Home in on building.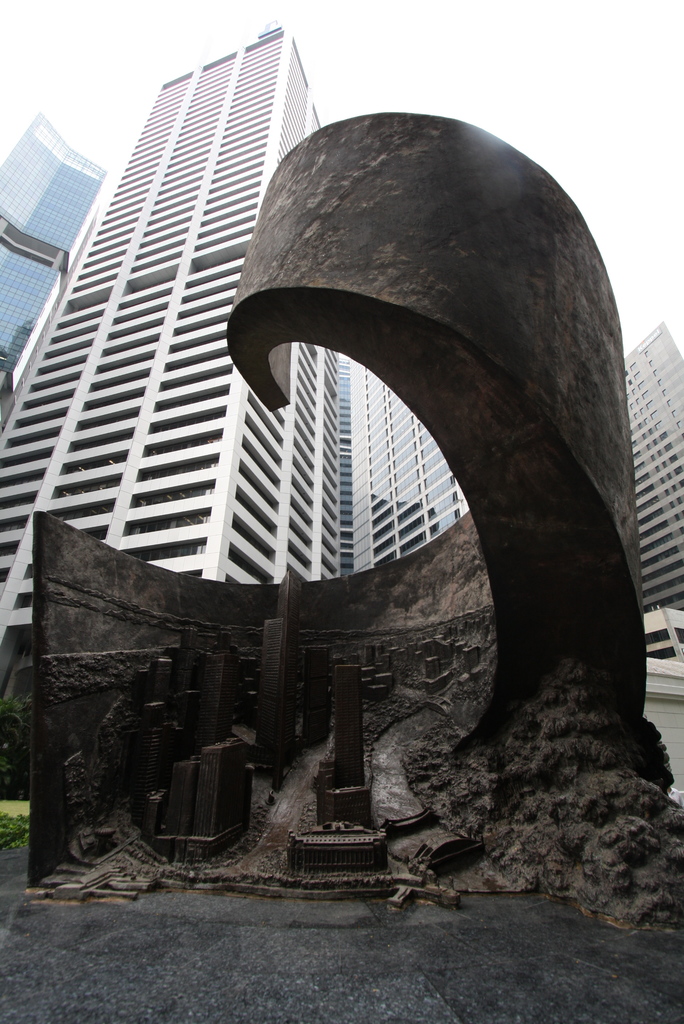
Homed in at pyautogui.locateOnScreen(337, 348, 351, 579).
